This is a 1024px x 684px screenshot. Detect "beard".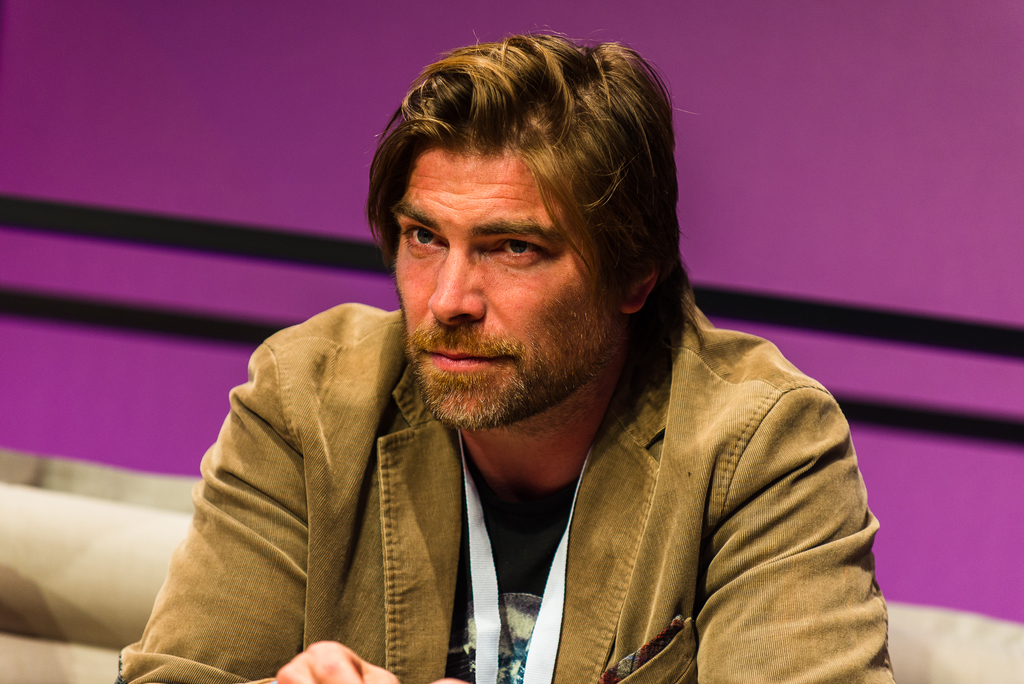
l=392, t=284, r=618, b=435.
